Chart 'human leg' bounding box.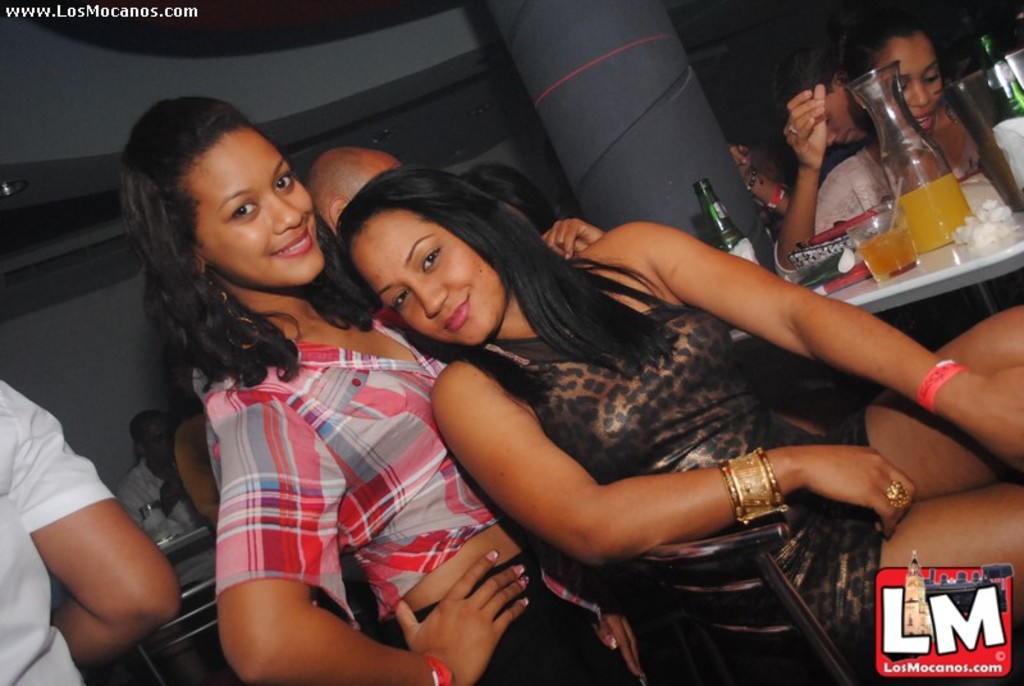
Charted: bbox(829, 308, 1023, 499).
